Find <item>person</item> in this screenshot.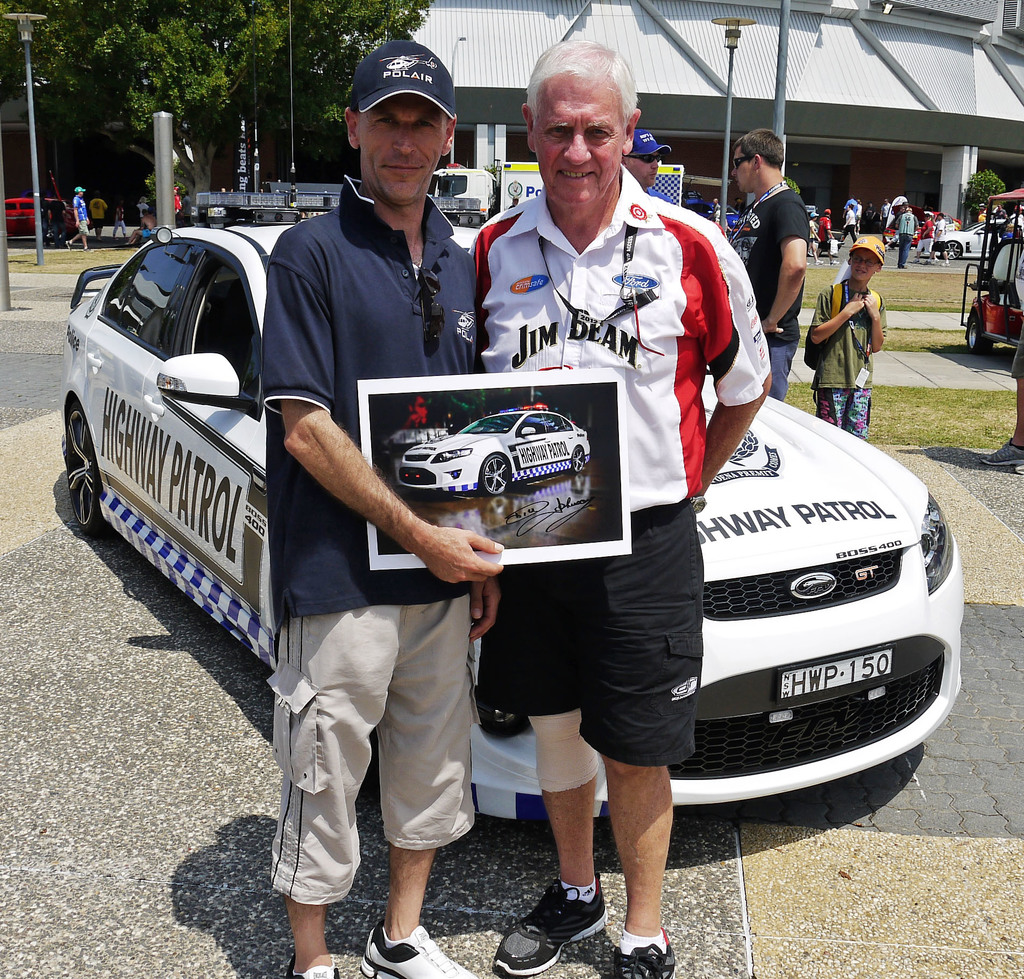
The bounding box for <item>person</item> is box(61, 179, 92, 254).
